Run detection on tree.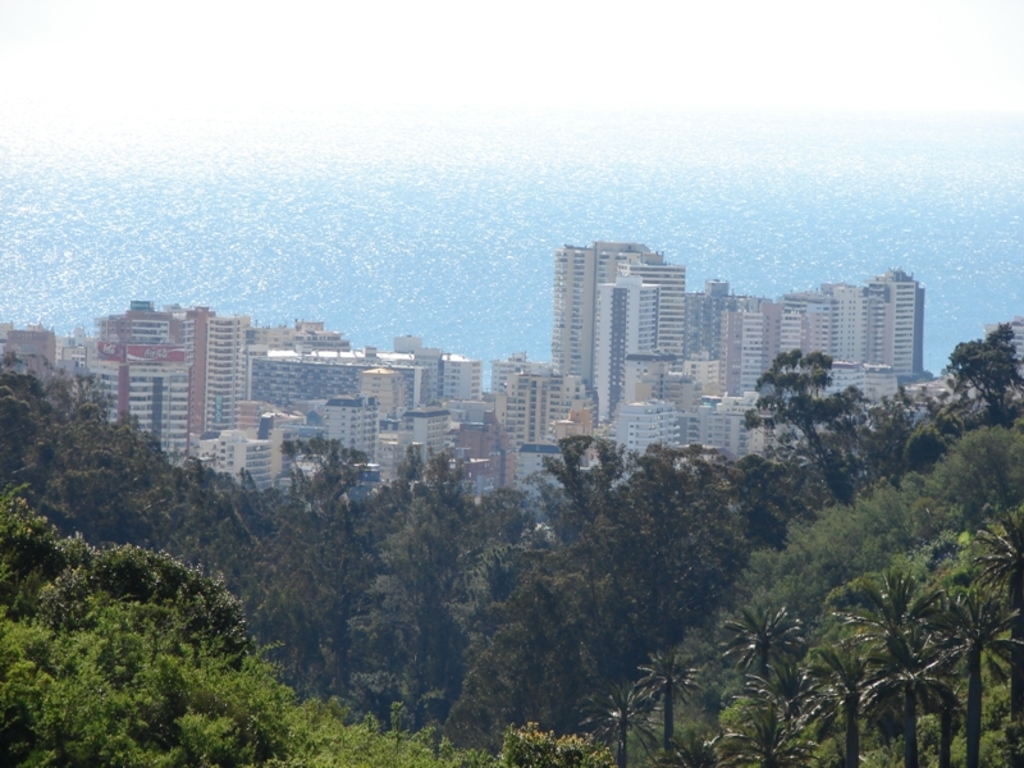
Result: [712,607,809,696].
